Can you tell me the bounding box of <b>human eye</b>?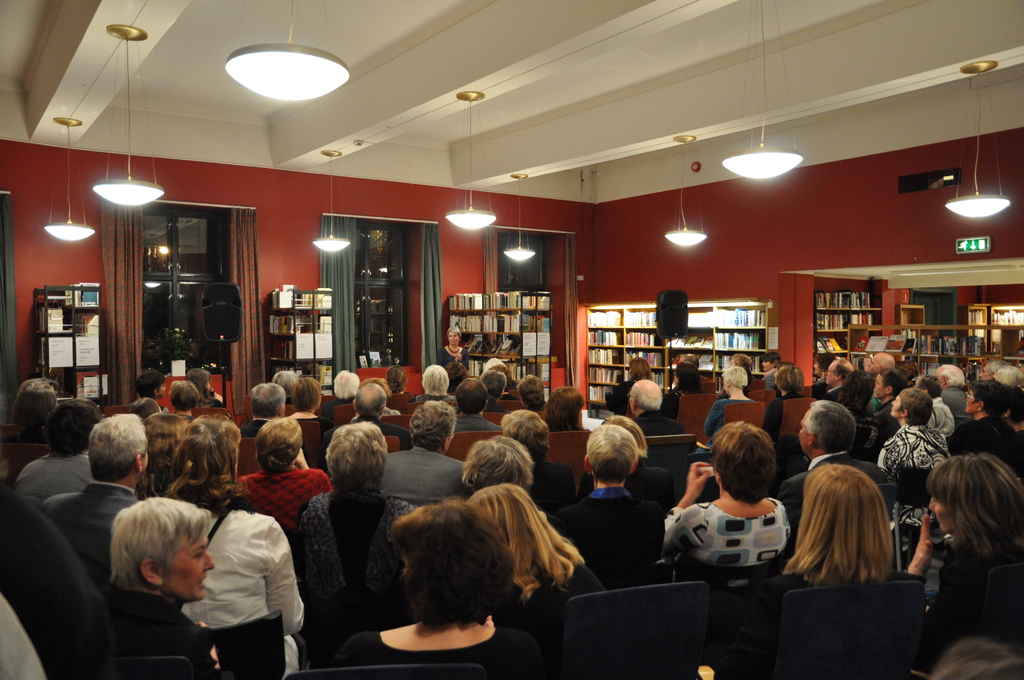
(left=453, top=332, right=460, bottom=341).
